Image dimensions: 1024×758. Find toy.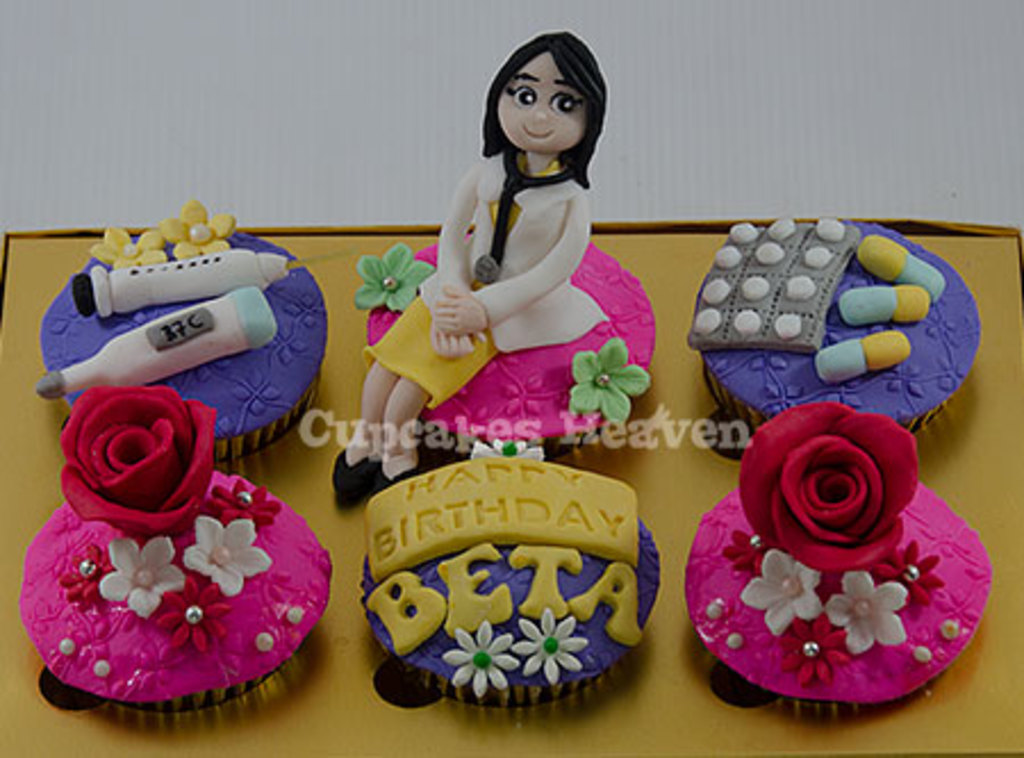
[689,214,865,355].
